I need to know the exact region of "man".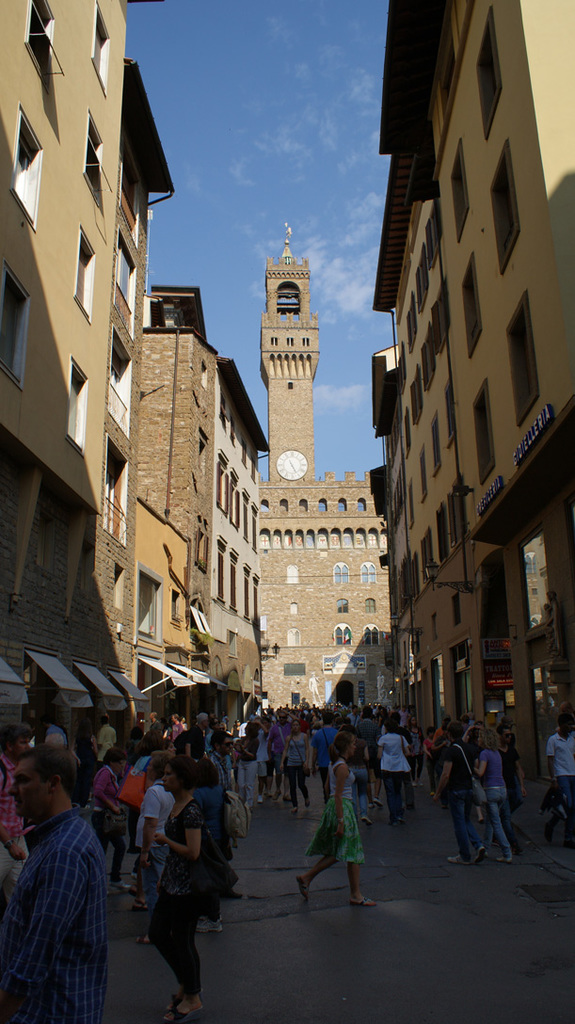
Region: crop(264, 712, 293, 799).
